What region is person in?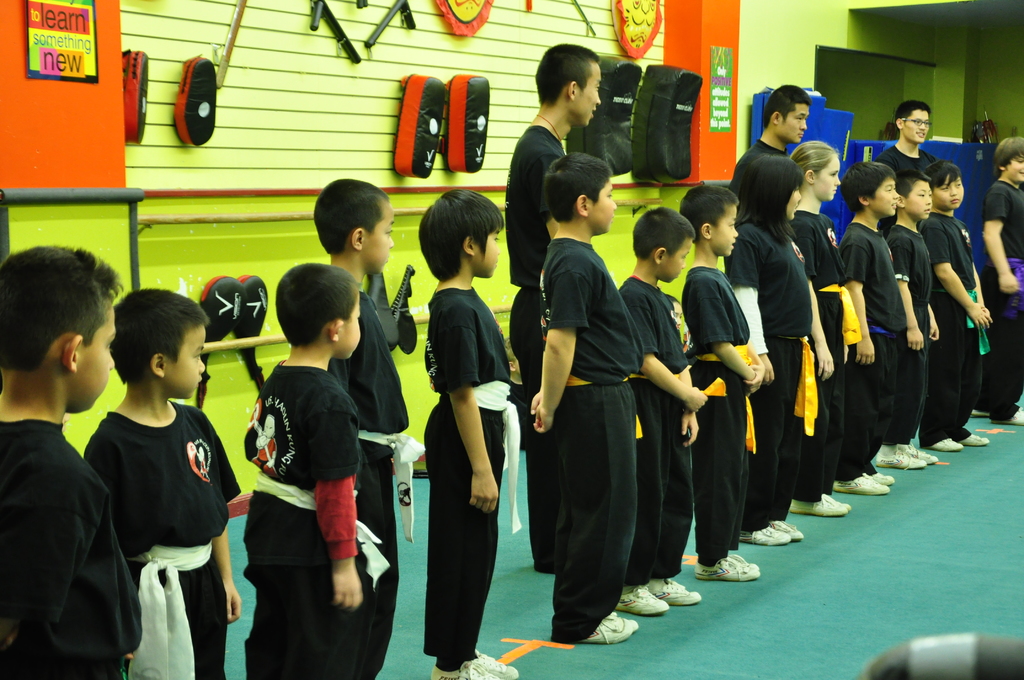
detection(415, 178, 518, 679).
